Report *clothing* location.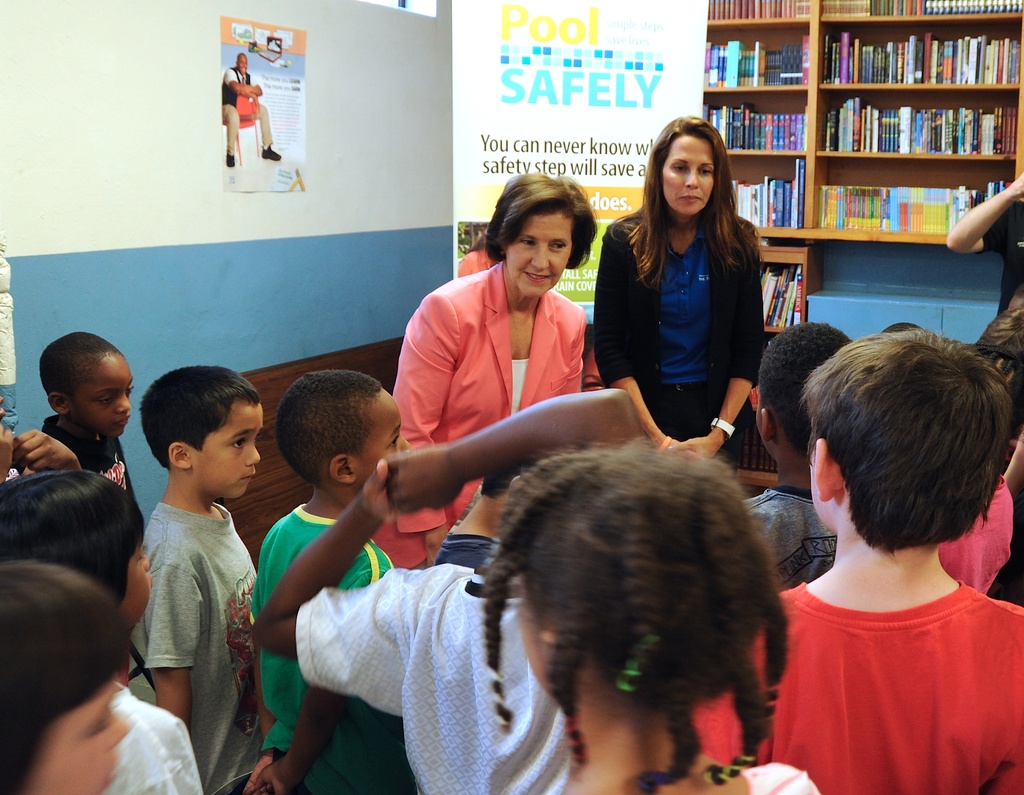
Report: bbox=(742, 478, 841, 591).
